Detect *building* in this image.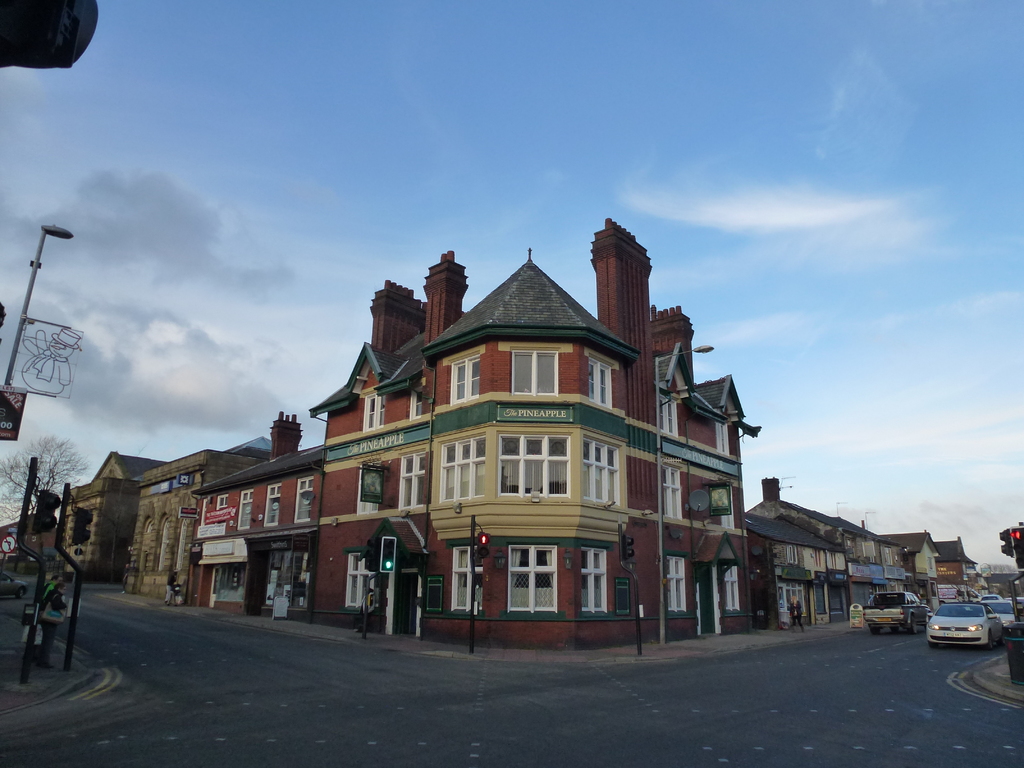
Detection: BBox(122, 449, 266, 603).
